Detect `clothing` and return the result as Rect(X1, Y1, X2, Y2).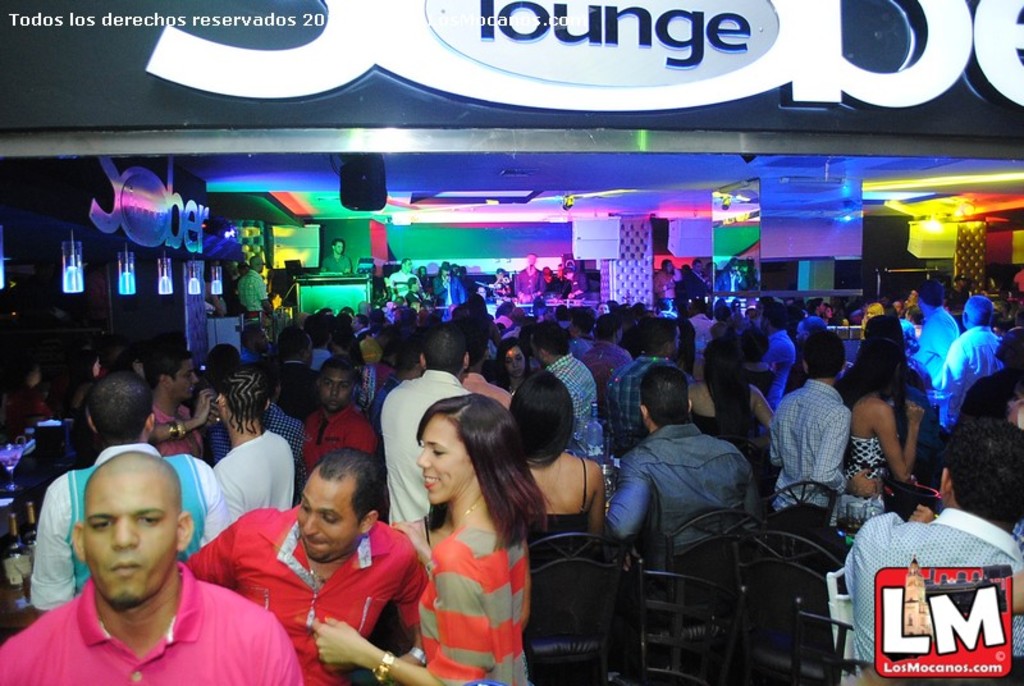
Rect(941, 324, 1010, 443).
